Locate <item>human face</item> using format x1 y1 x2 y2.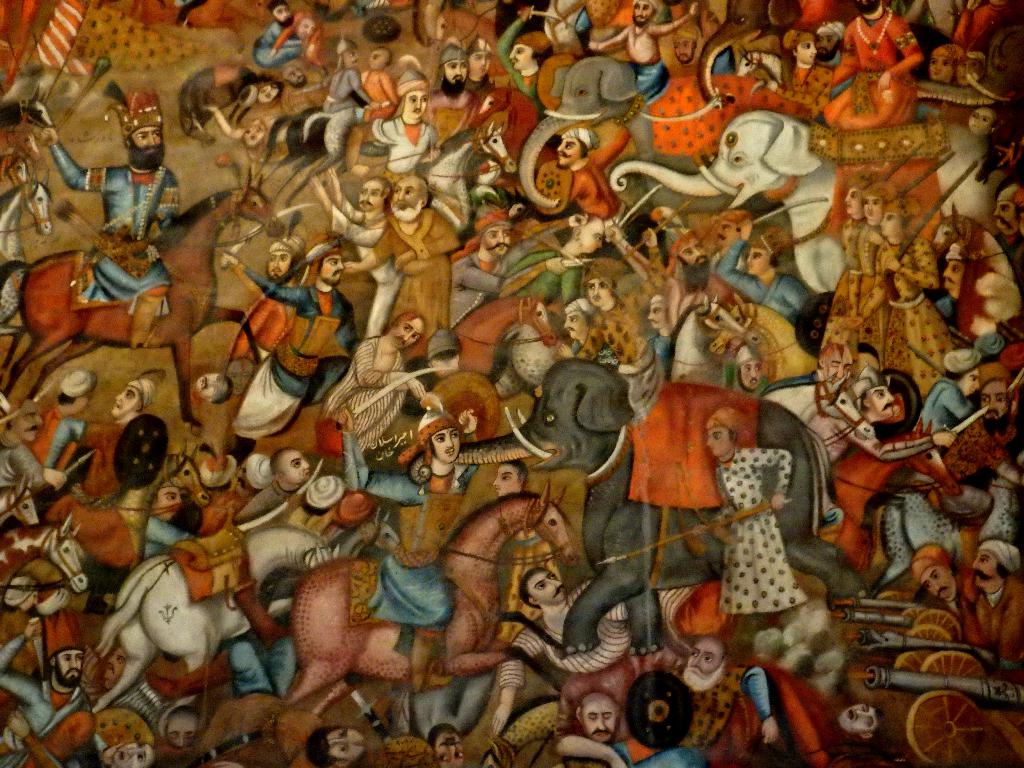
468 52 490 76.
